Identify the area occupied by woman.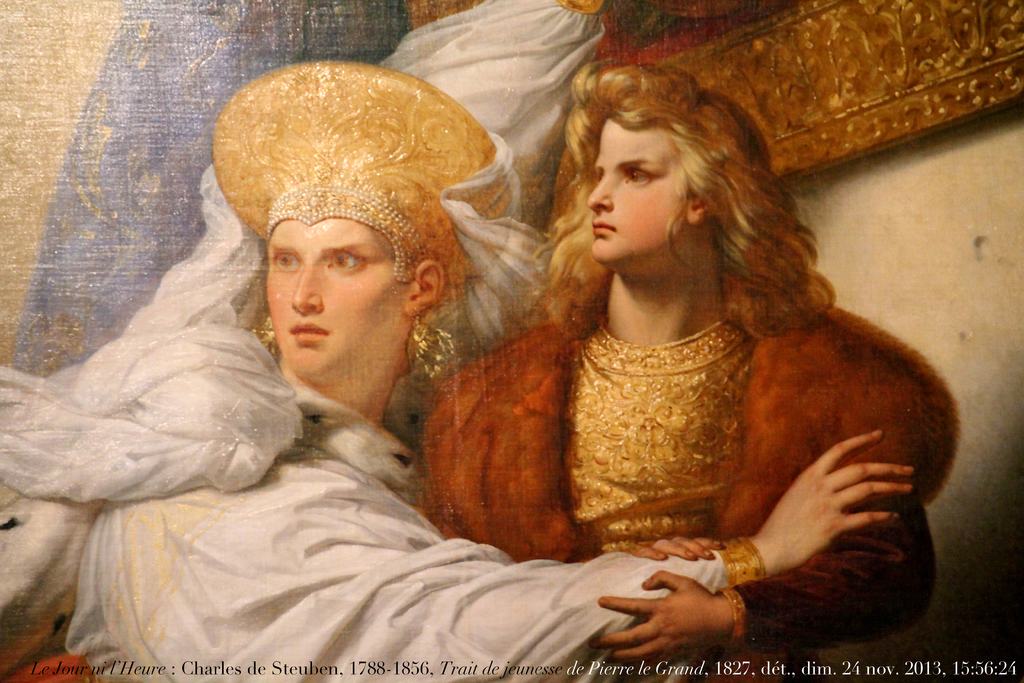
Area: <bbox>408, 63, 967, 682</bbox>.
